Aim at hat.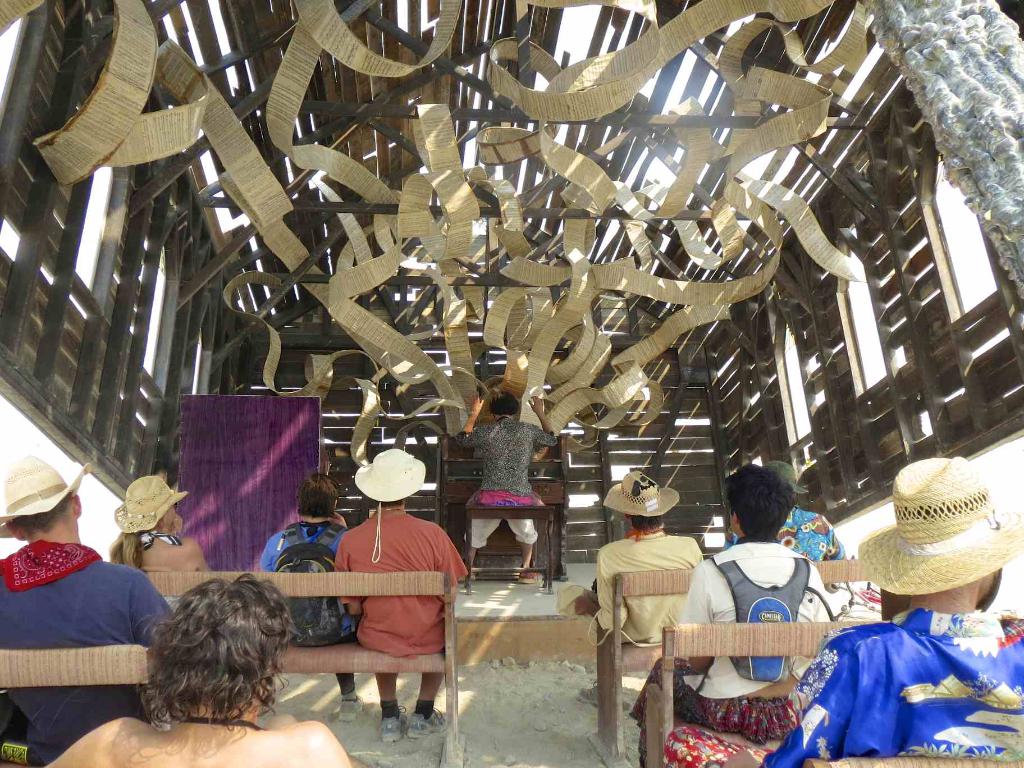
Aimed at [355, 447, 426, 502].
